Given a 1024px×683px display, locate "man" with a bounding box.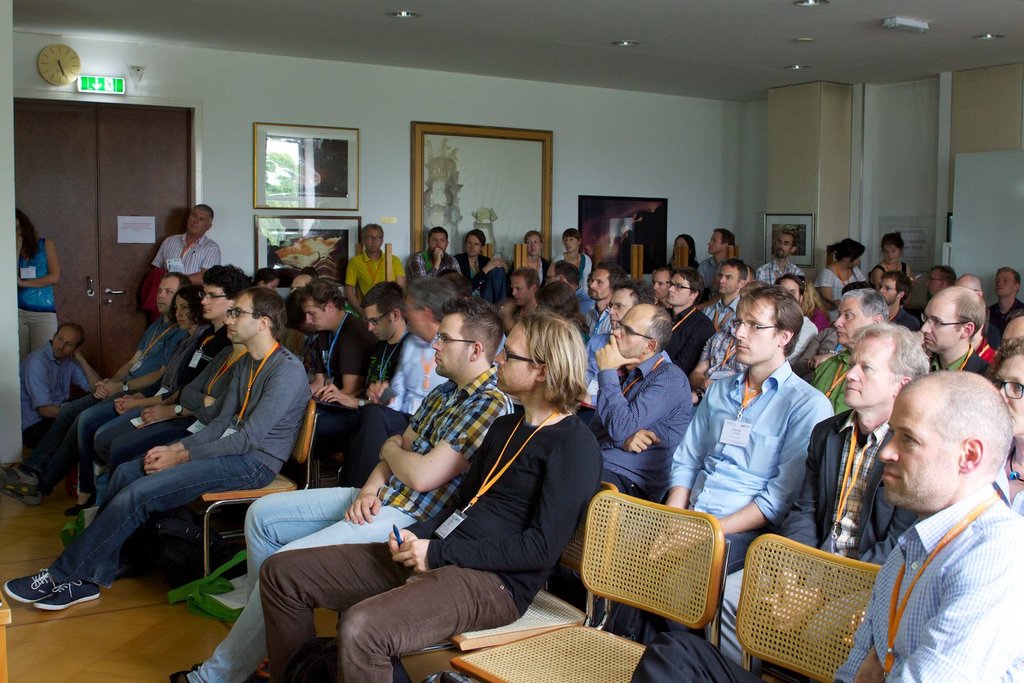
Located: region(302, 277, 376, 395).
